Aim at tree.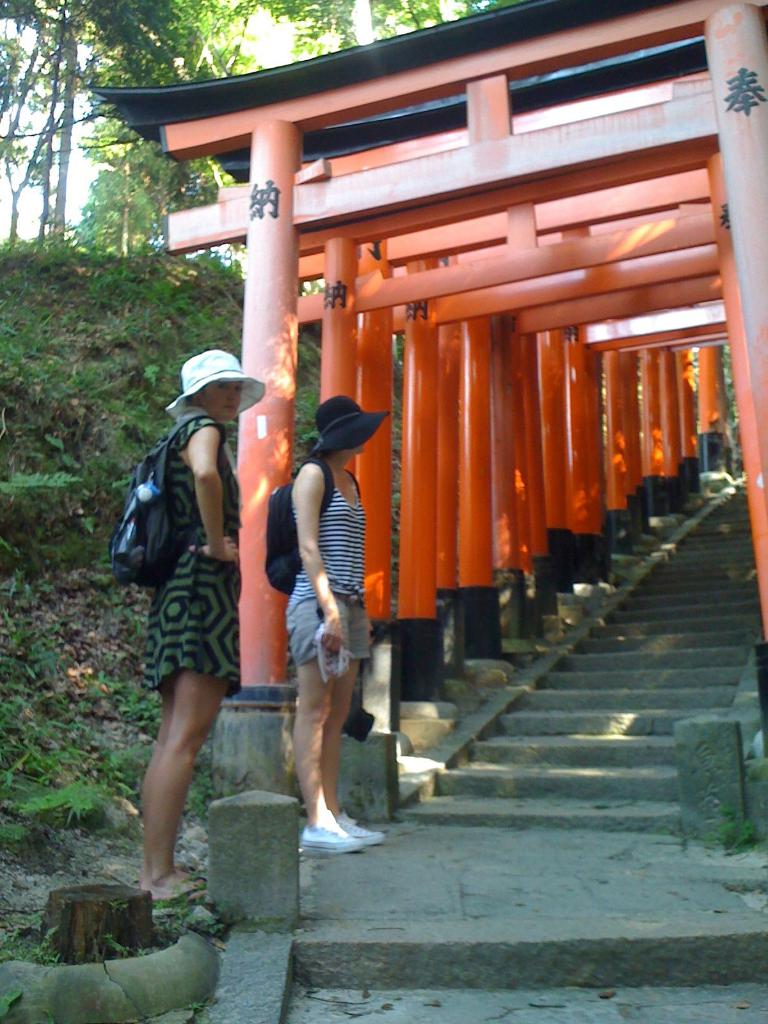
Aimed at detection(10, 13, 99, 241).
